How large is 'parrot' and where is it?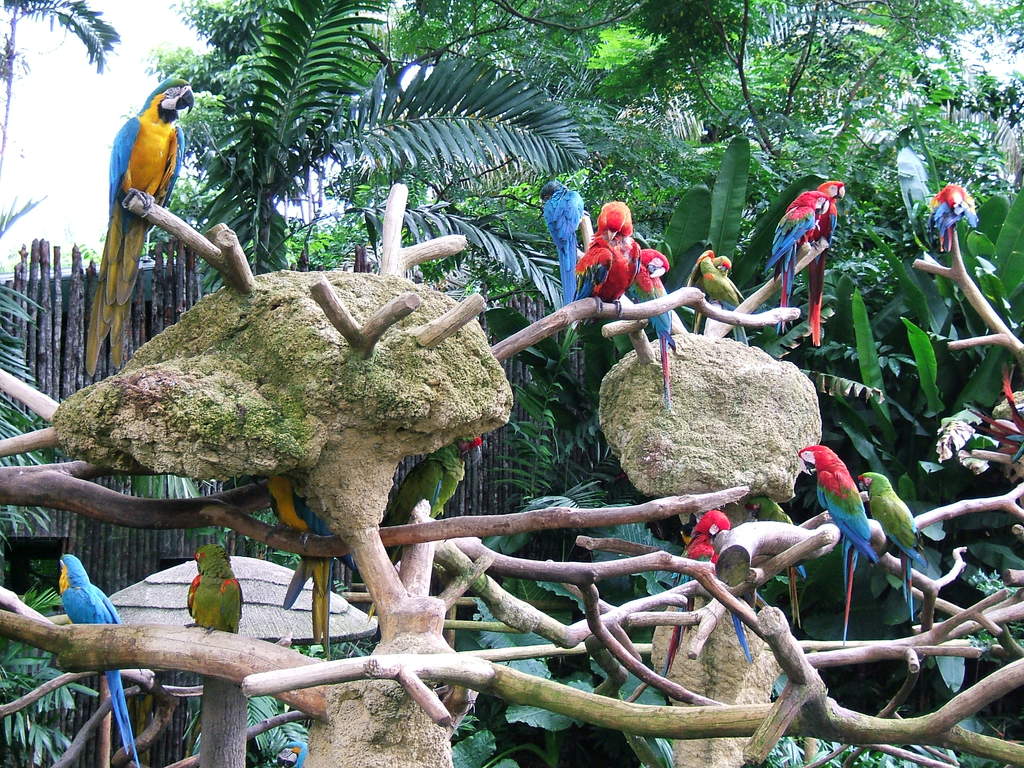
Bounding box: left=56, top=550, right=141, bottom=767.
